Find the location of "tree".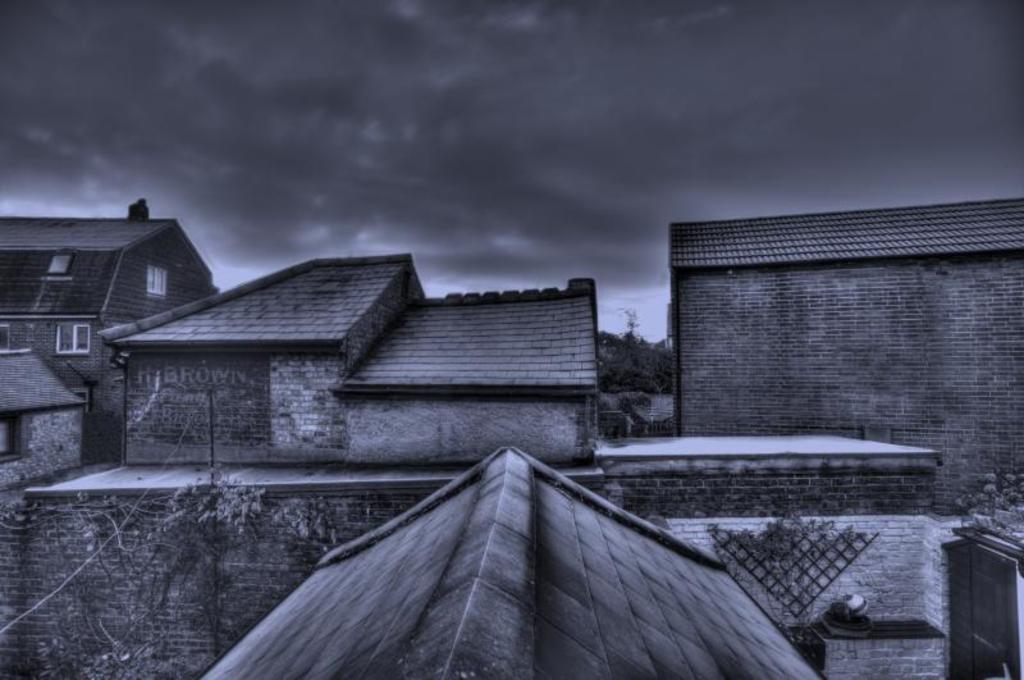
Location: (132,471,310,679).
